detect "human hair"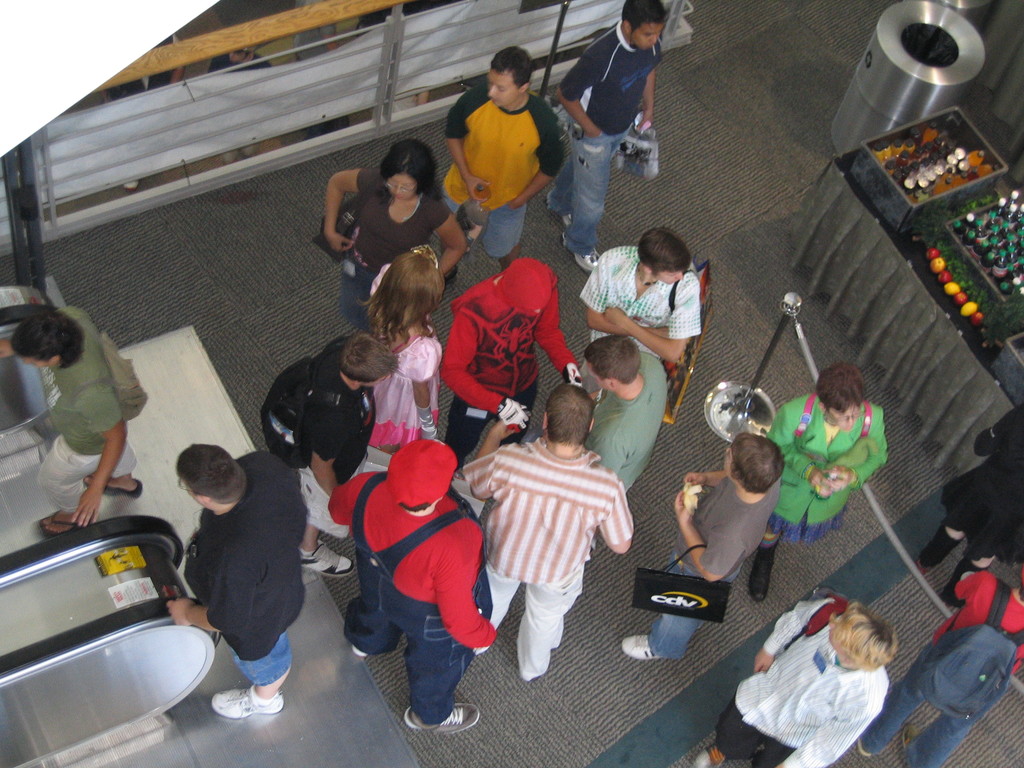
crop(356, 243, 438, 356)
